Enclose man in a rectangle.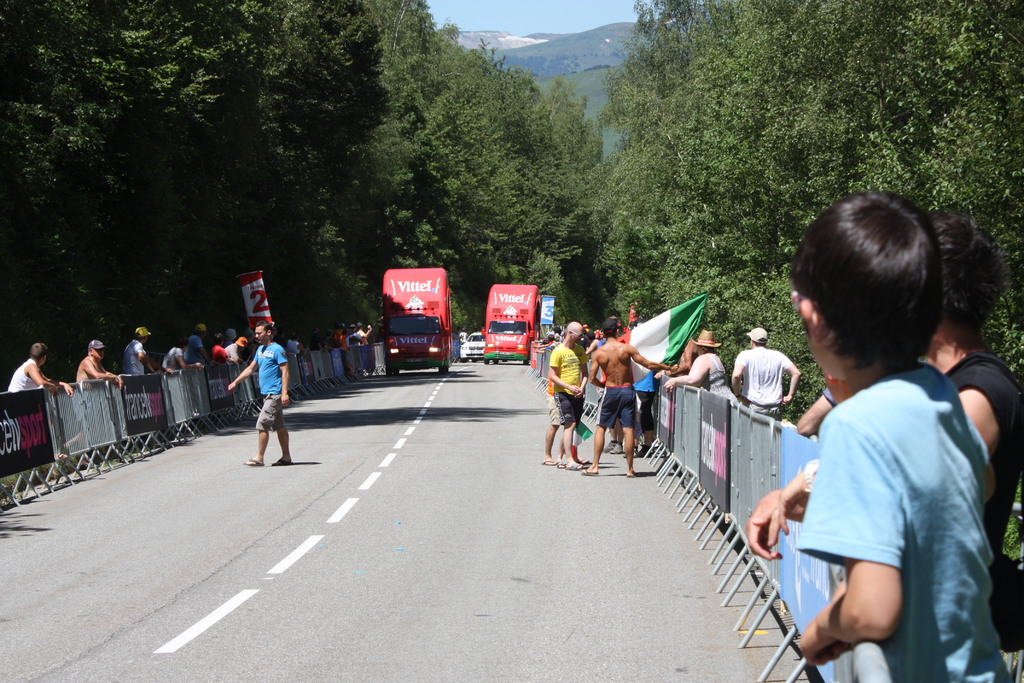
x1=589, y1=317, x2=671, y2=477.
